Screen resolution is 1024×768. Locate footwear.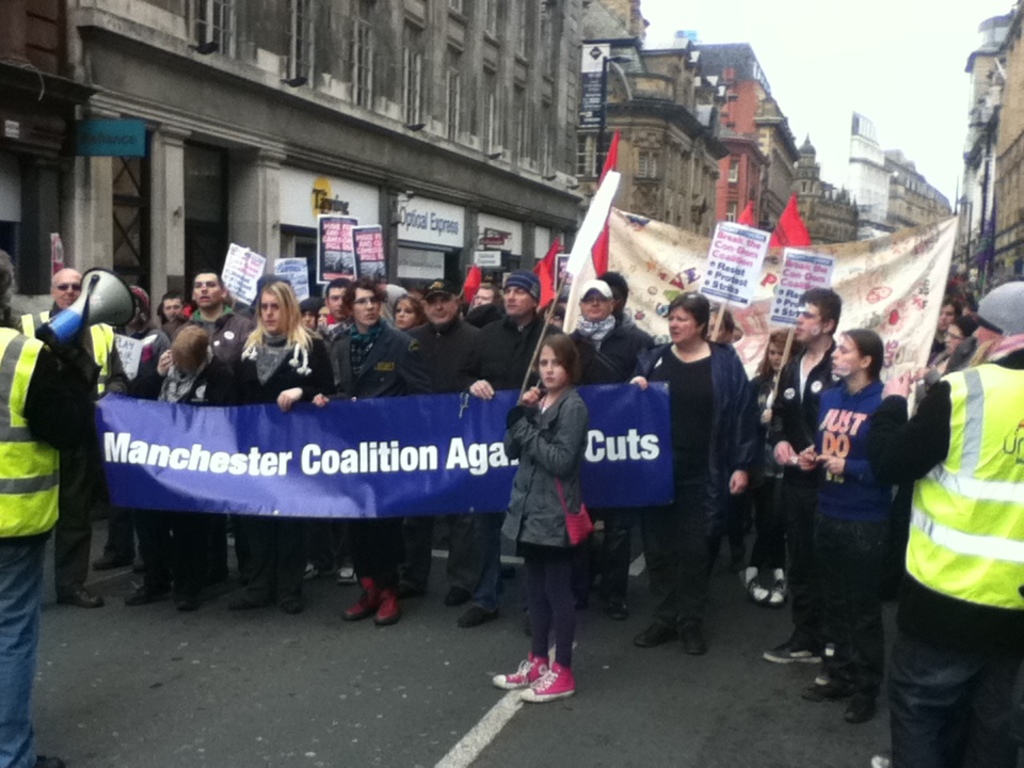
<region>282, 595, 298, 611</region>.
